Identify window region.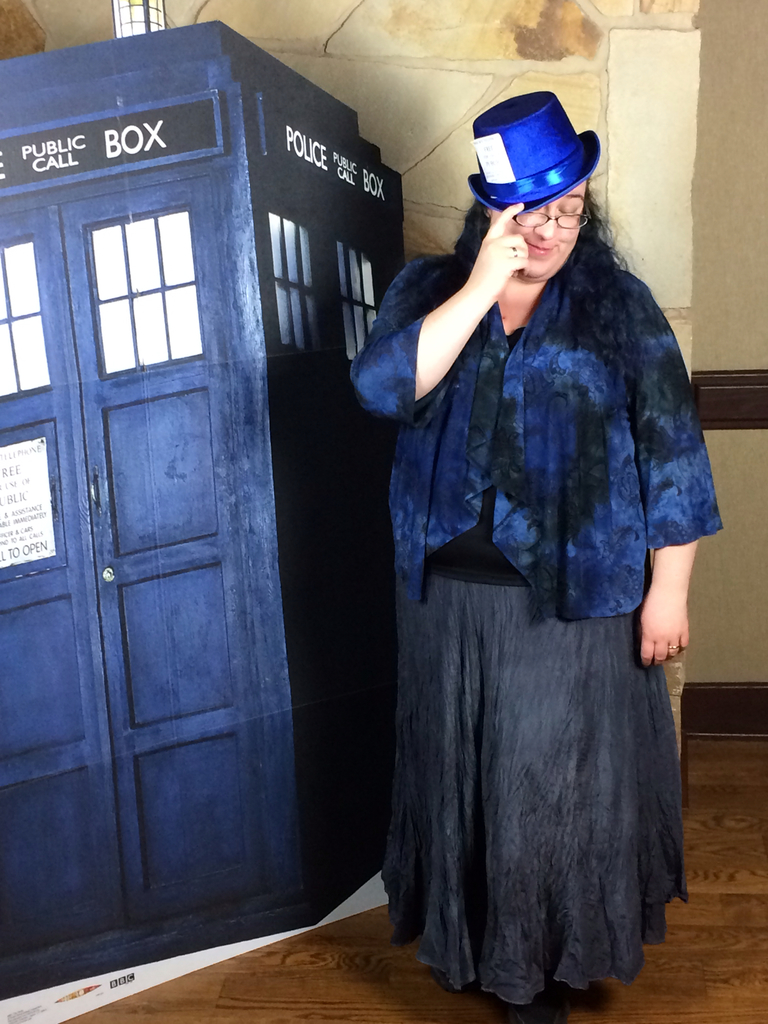
Region: bbox=[77, 168, 214, 383].
